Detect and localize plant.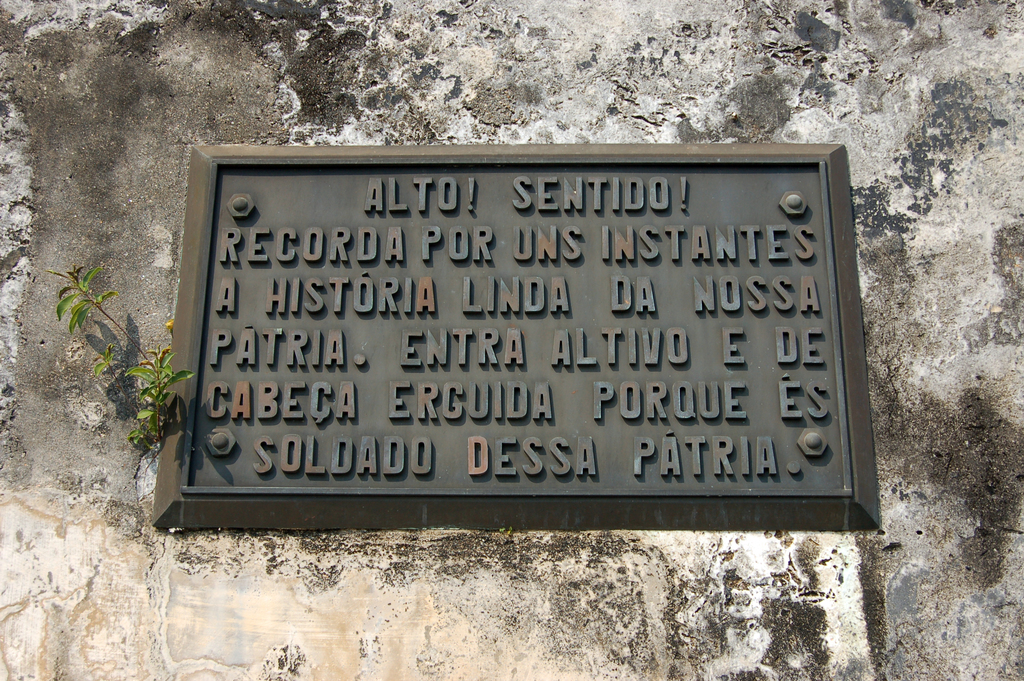
Localized at BBox(22, 257, 159, 506).
